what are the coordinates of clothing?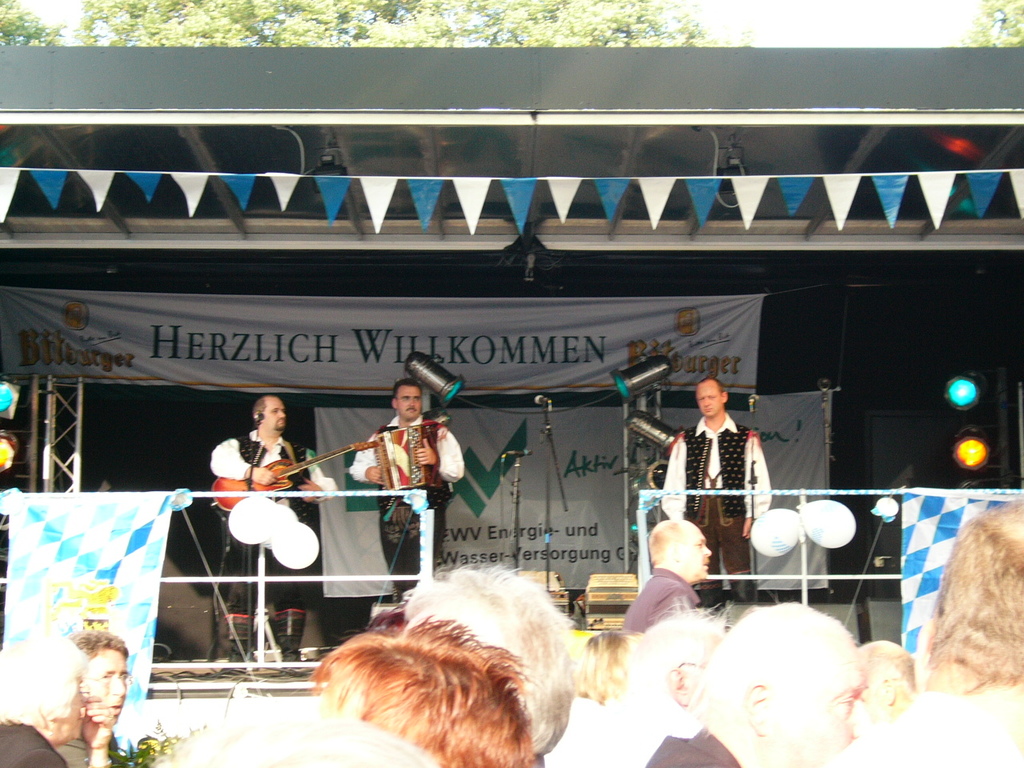
region(350, 410, 472, 606).
